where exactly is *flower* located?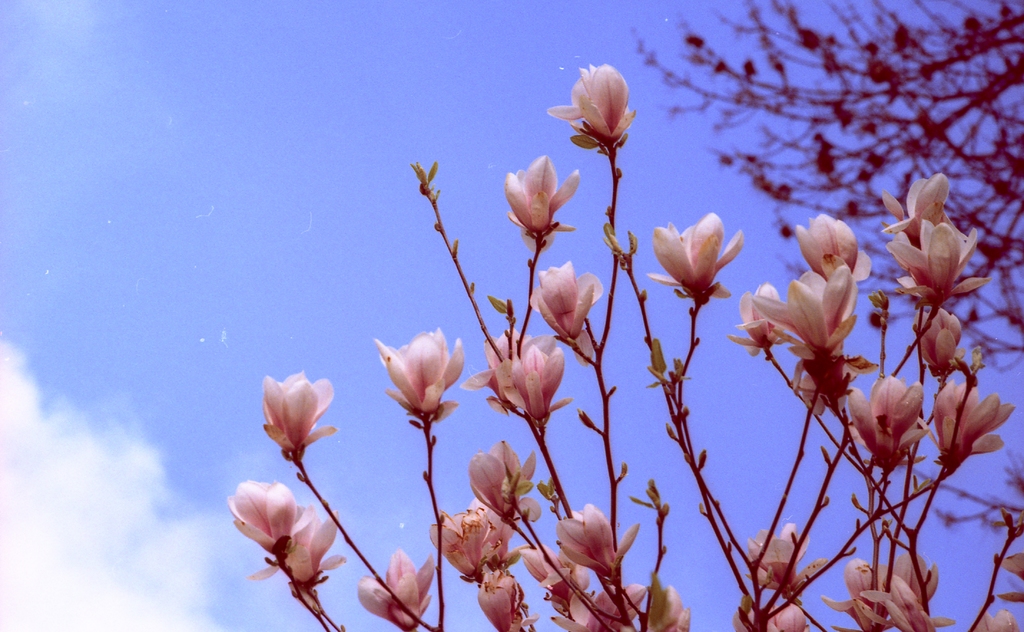
Its bounding box is box=[545, 572, 664, 631].
